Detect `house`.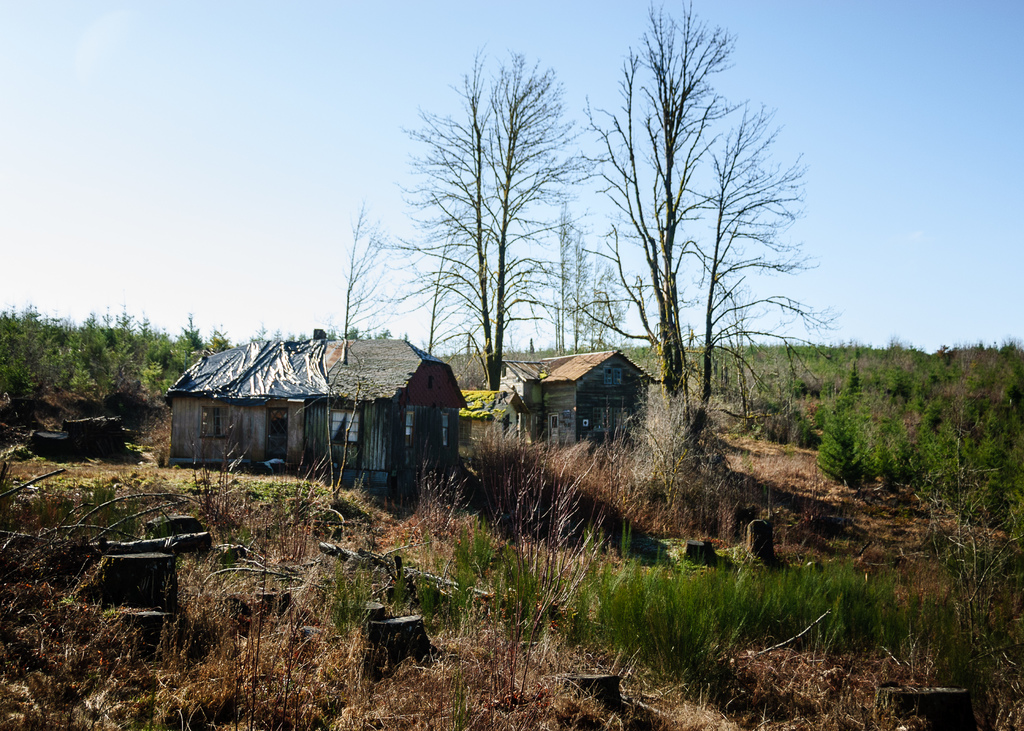
Detected at [left=164, top=314, right=494, bottom=511].
